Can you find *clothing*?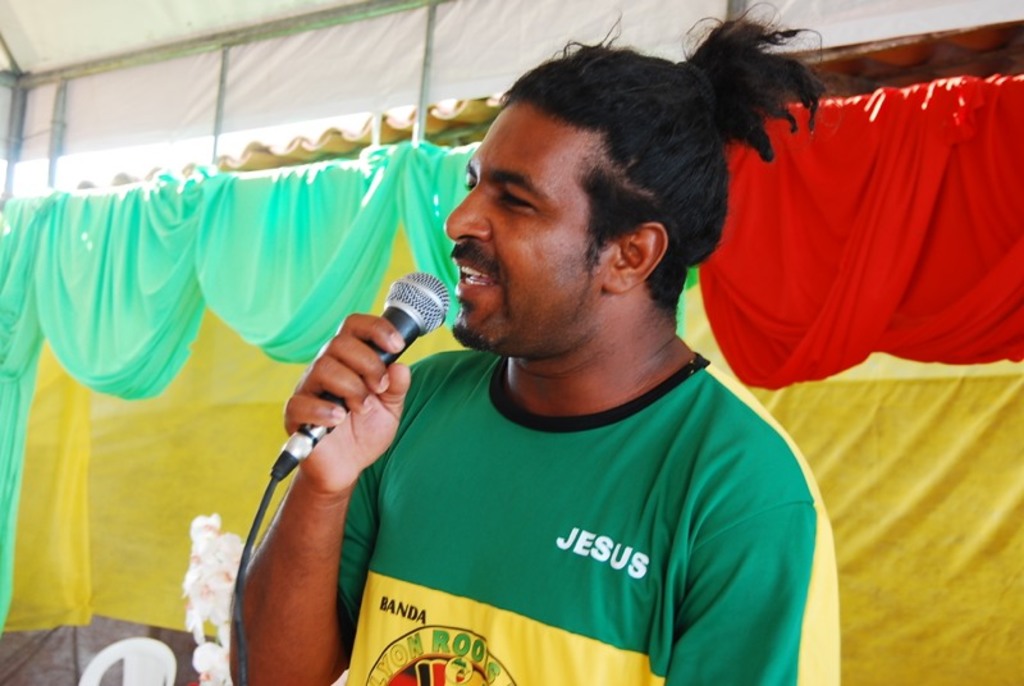
Yes, bounding box: l=328, t=355, r=837, b=685.
